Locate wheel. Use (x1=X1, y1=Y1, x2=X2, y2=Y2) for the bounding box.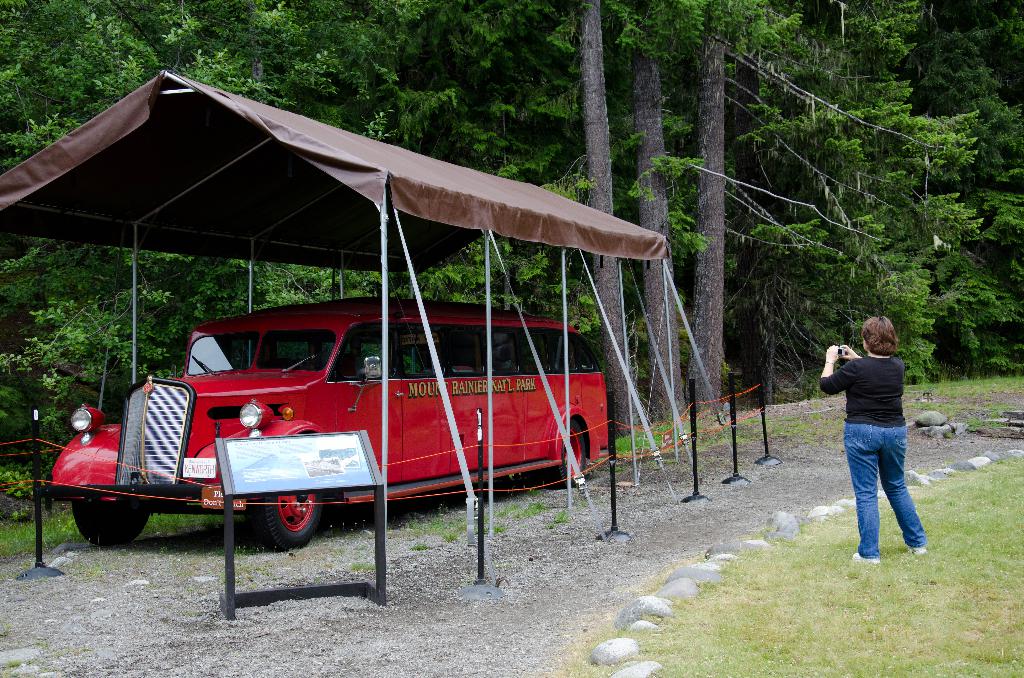
(x1=72, y1=490, x2=157, y2=549).
